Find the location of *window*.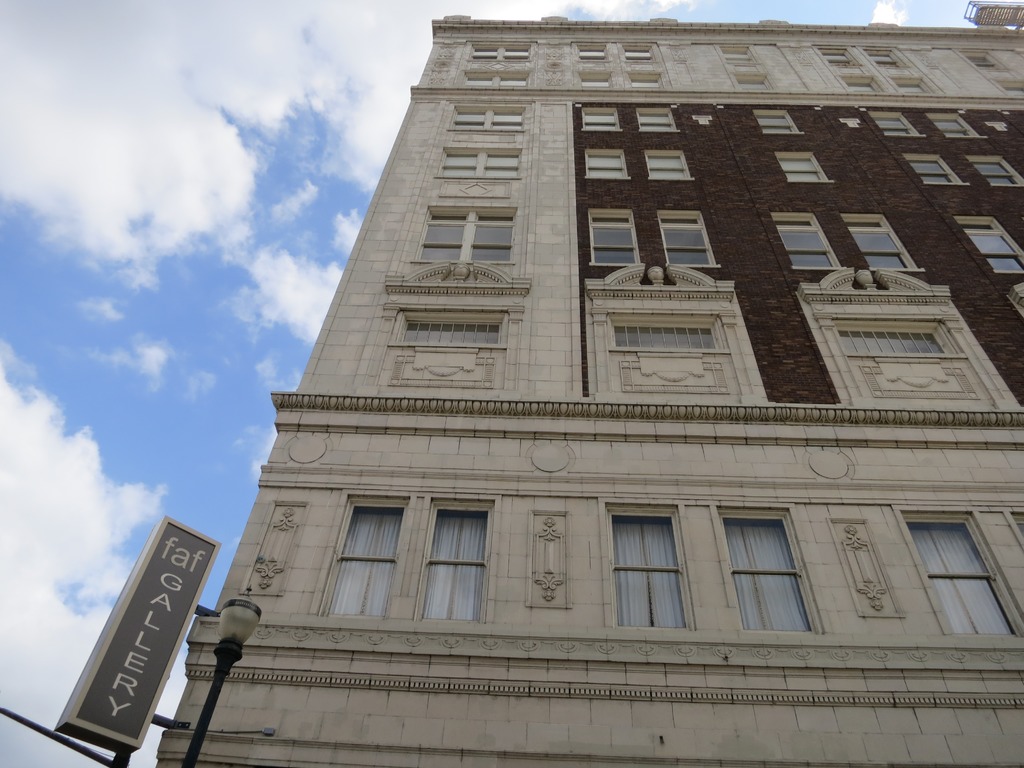
Location: bbox=[580, 107, 624, 132].
